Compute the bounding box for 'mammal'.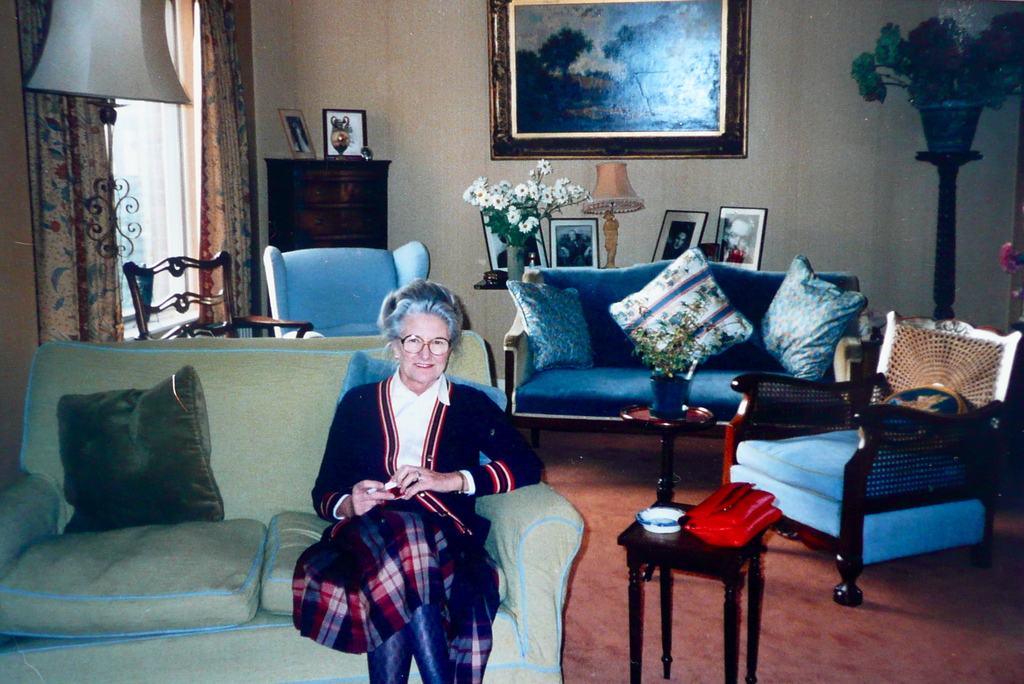
detection(721, 215, 754, 263).
